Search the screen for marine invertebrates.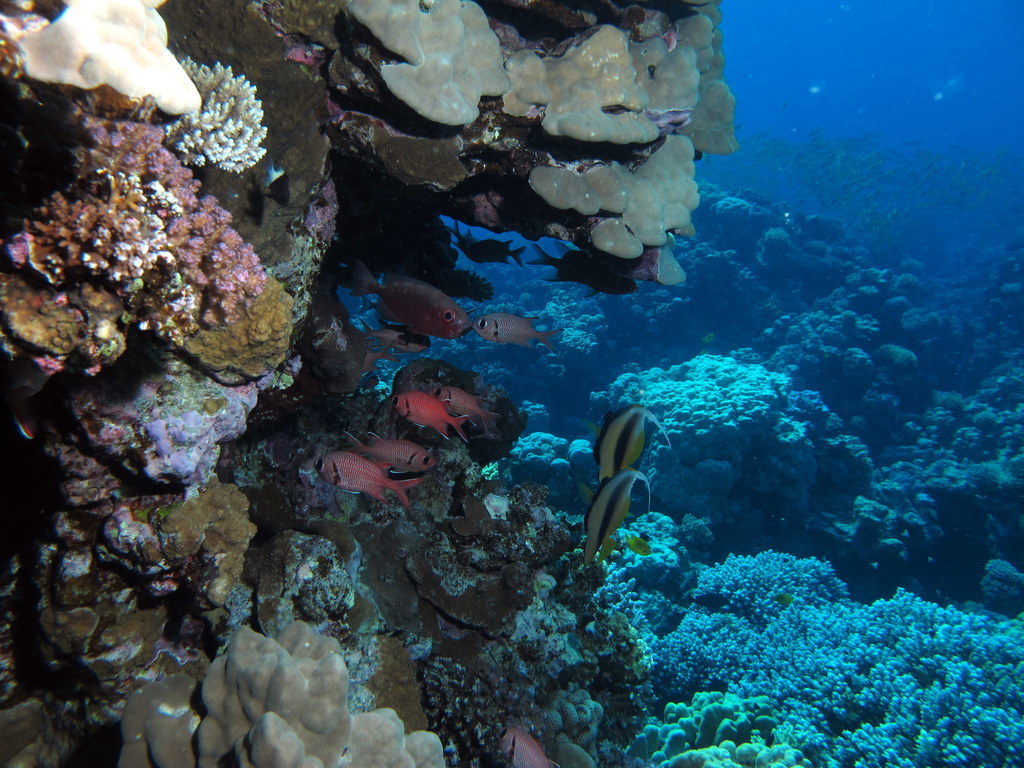
Found at (309, 449, 426, 511).
